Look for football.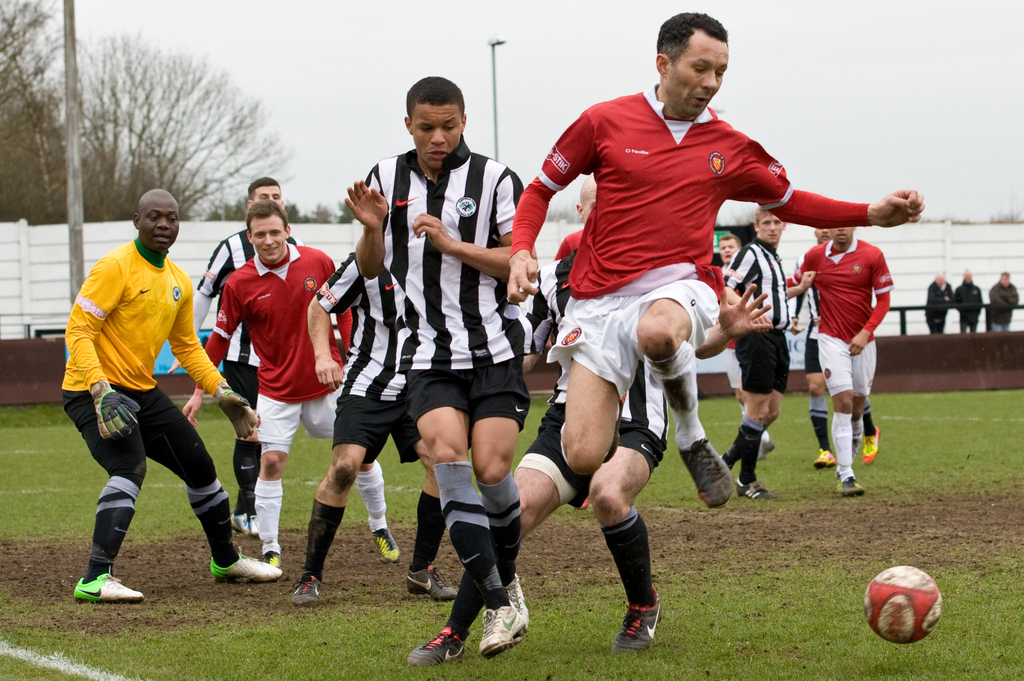
Found: (862, 563, 942, 645).
